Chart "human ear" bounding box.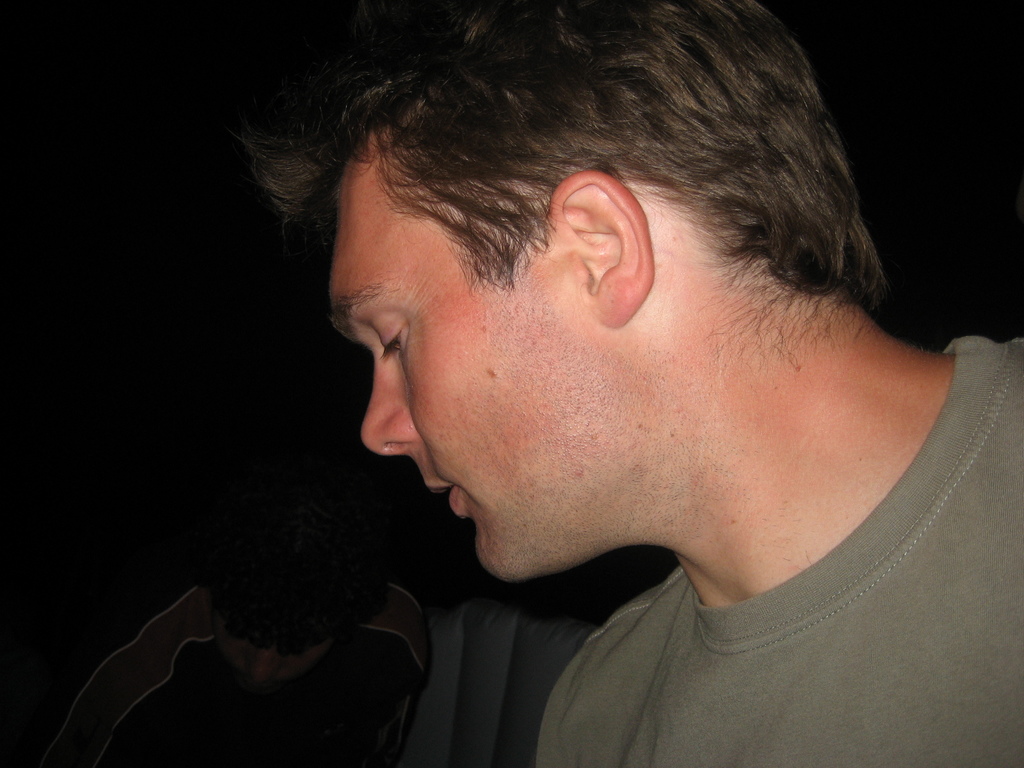
Charted: (549,170,657,328).
